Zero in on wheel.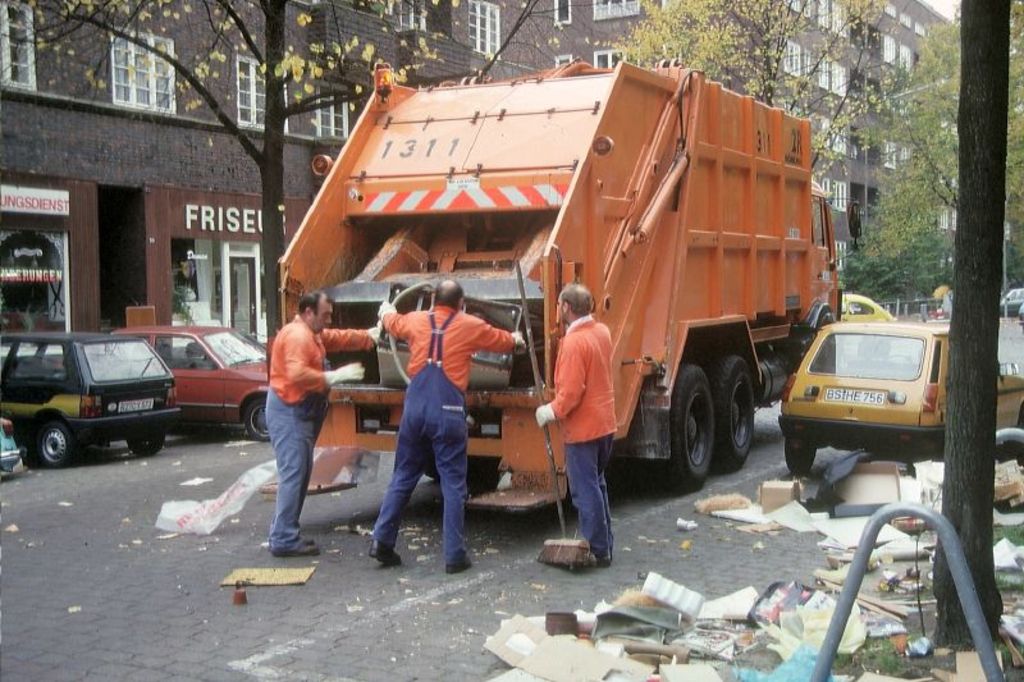
Zeroed in: <region>710, 354, 756, 471</region>.
